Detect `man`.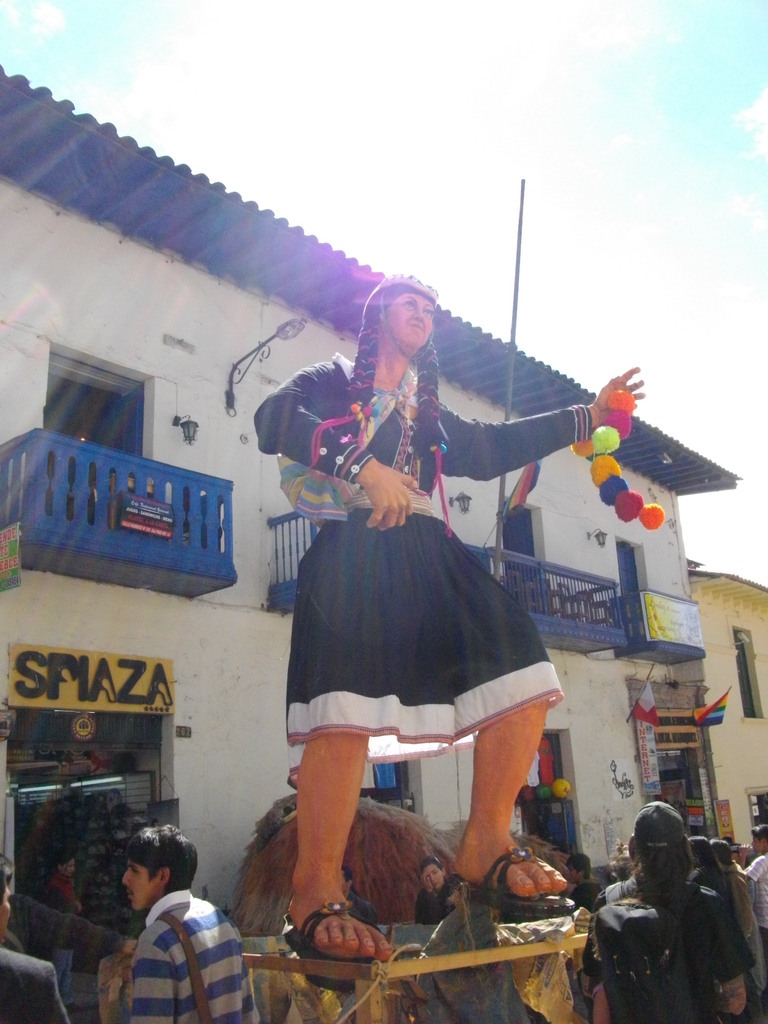
Detected at <region>711, 834, 756, 977</region>.
